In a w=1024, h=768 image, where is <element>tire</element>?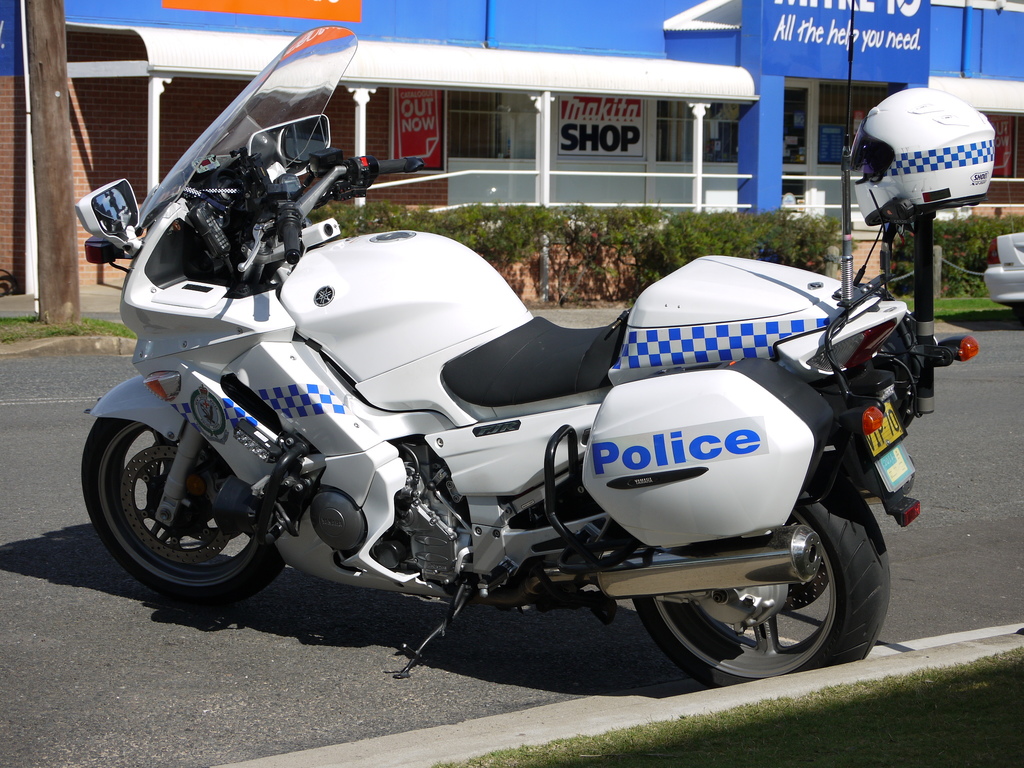
locate(82, 419, 280, 600).
